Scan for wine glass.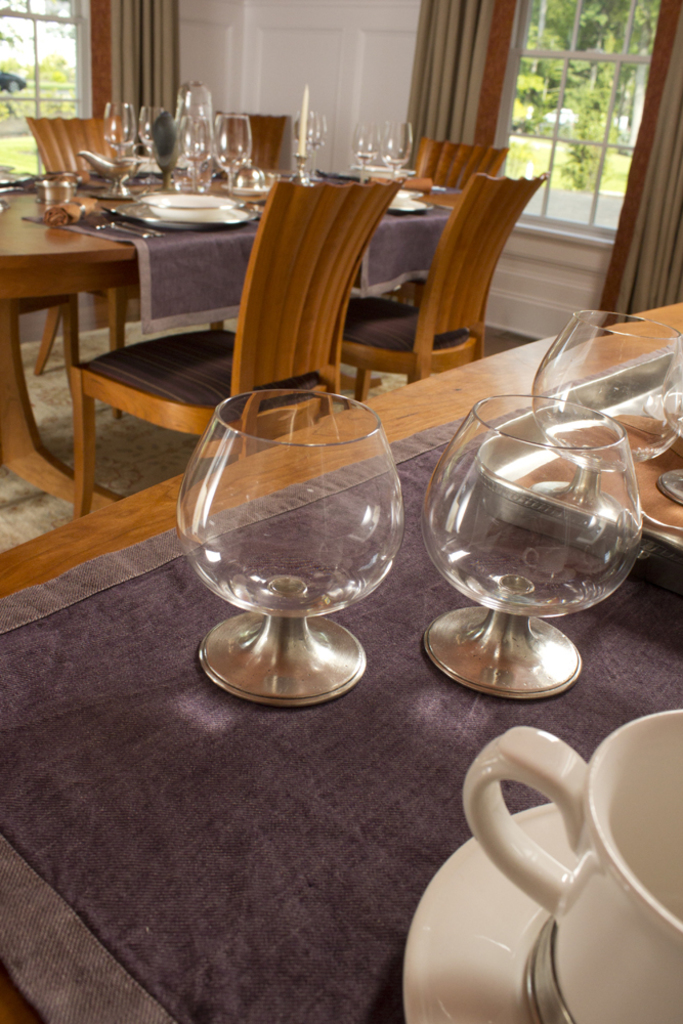
Scan result: pyautogui.locateOnScreen(135, 111, 164, 161).
